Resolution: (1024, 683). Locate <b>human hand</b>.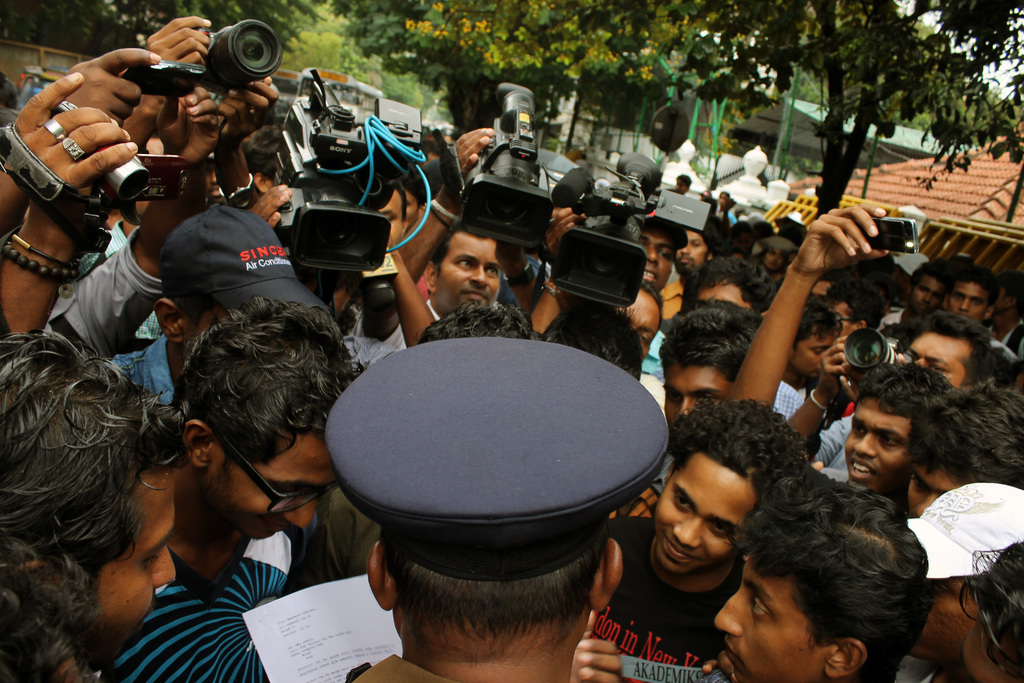
l=452, t=124, r=498, b=179.
